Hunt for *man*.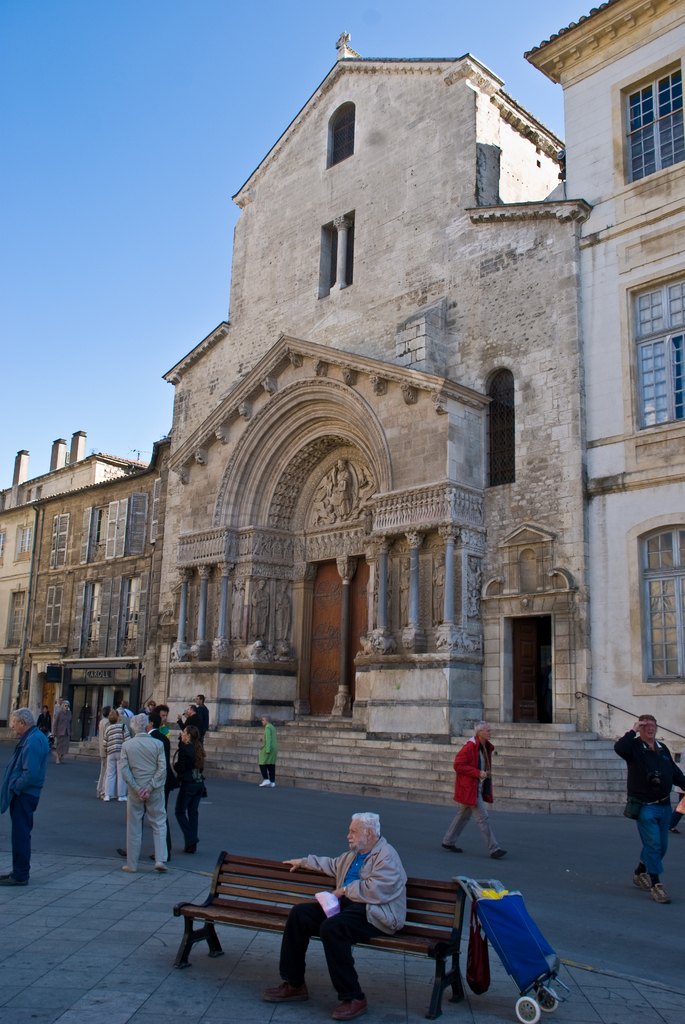
Hunted down at bbox(122, 711, 169, 874).
